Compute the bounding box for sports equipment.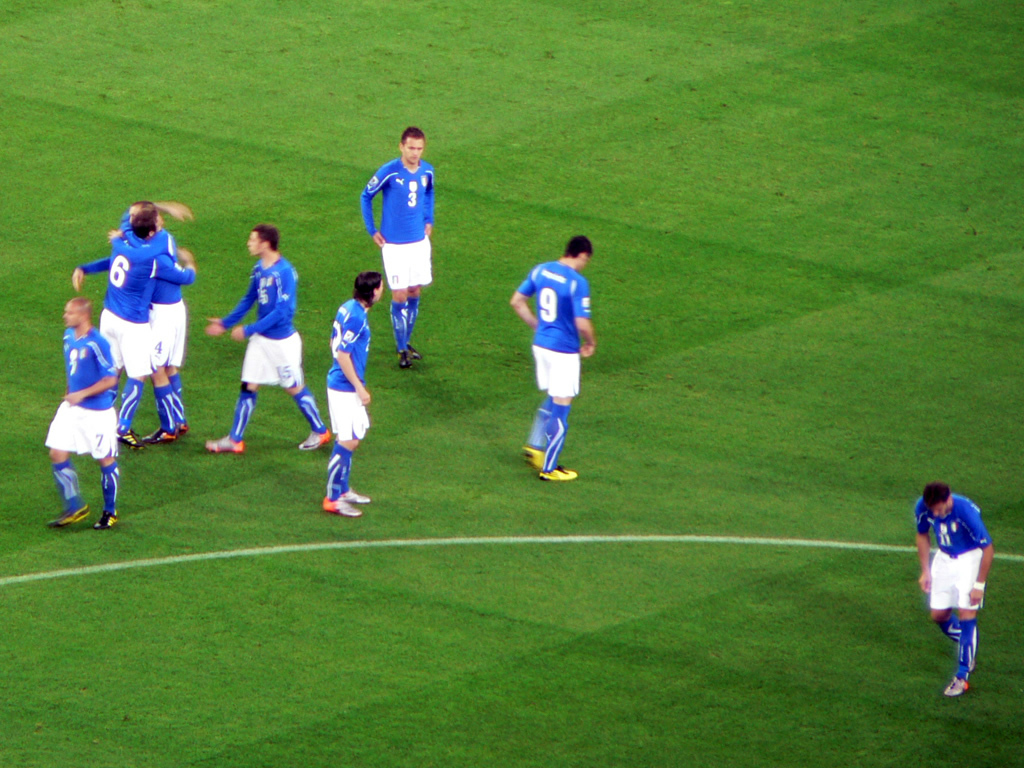
{"left": 206, "top": 432, "right": 246, "bottom": 454}.
